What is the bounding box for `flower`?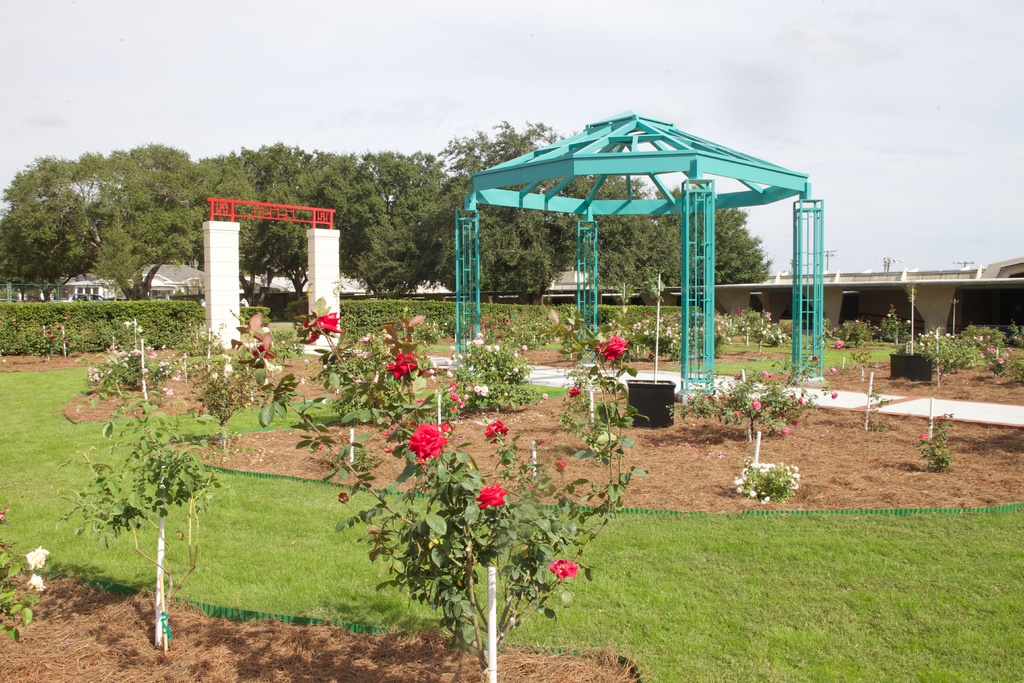
{"x1": 470, "y1": 476, "x2": 505, "y2": 508}.
